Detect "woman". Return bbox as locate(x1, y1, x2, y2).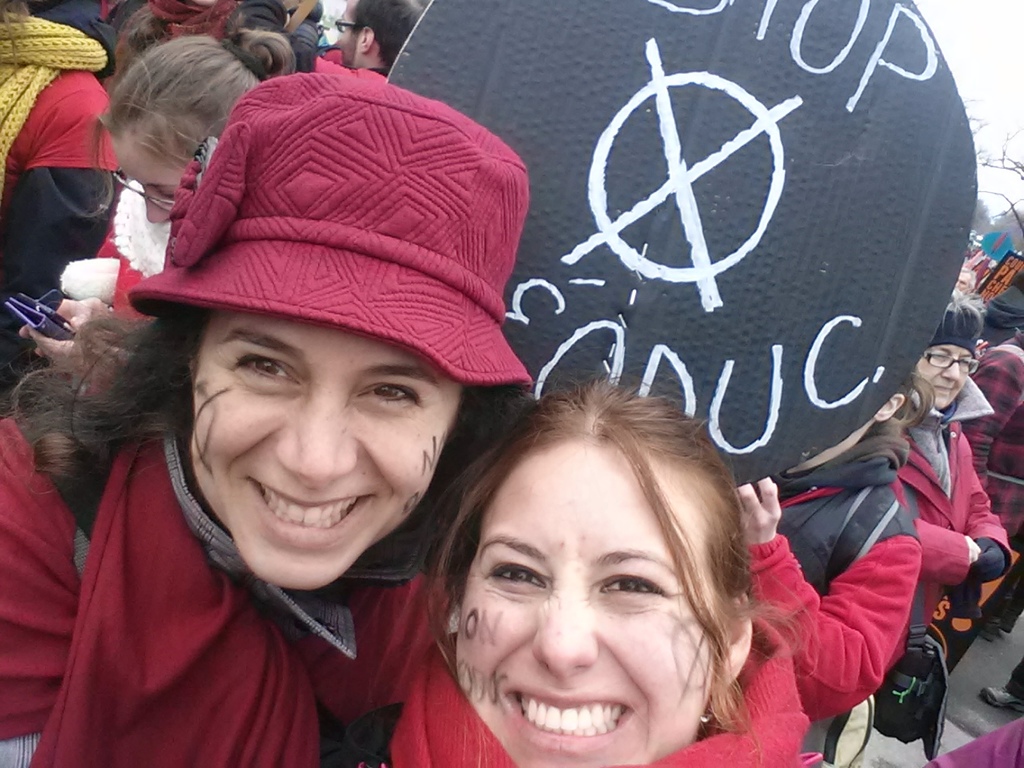
locate(0, 73, 534, 767).
